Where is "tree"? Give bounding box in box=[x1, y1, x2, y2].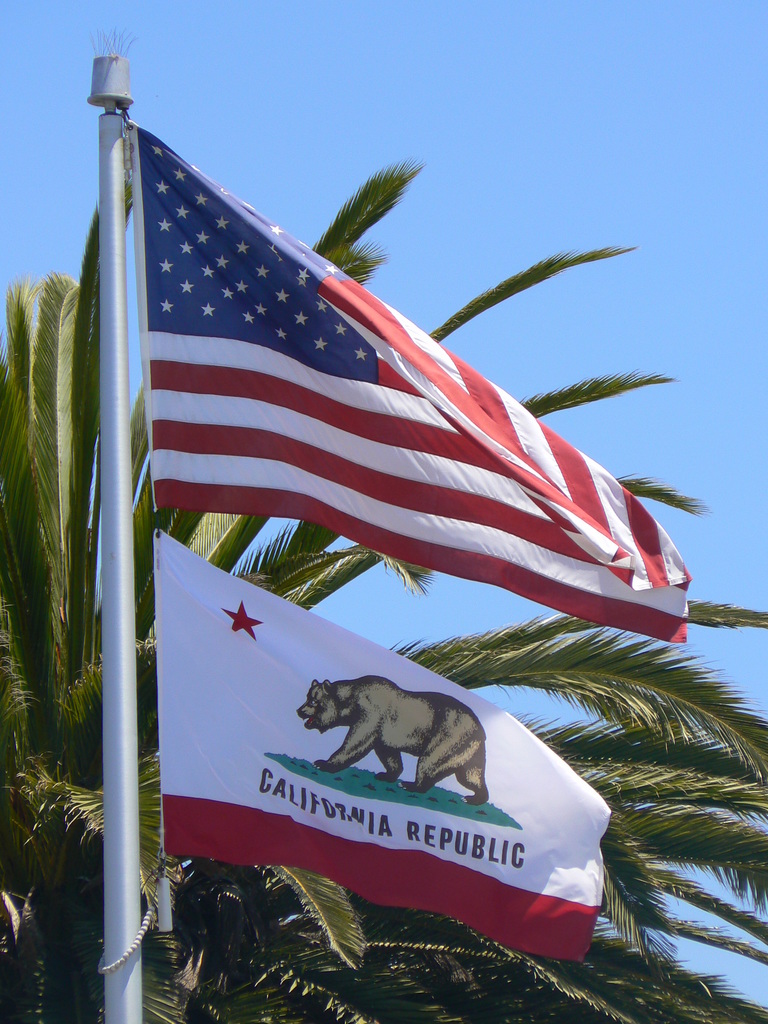
box=[0, 157, 765, 1021].
